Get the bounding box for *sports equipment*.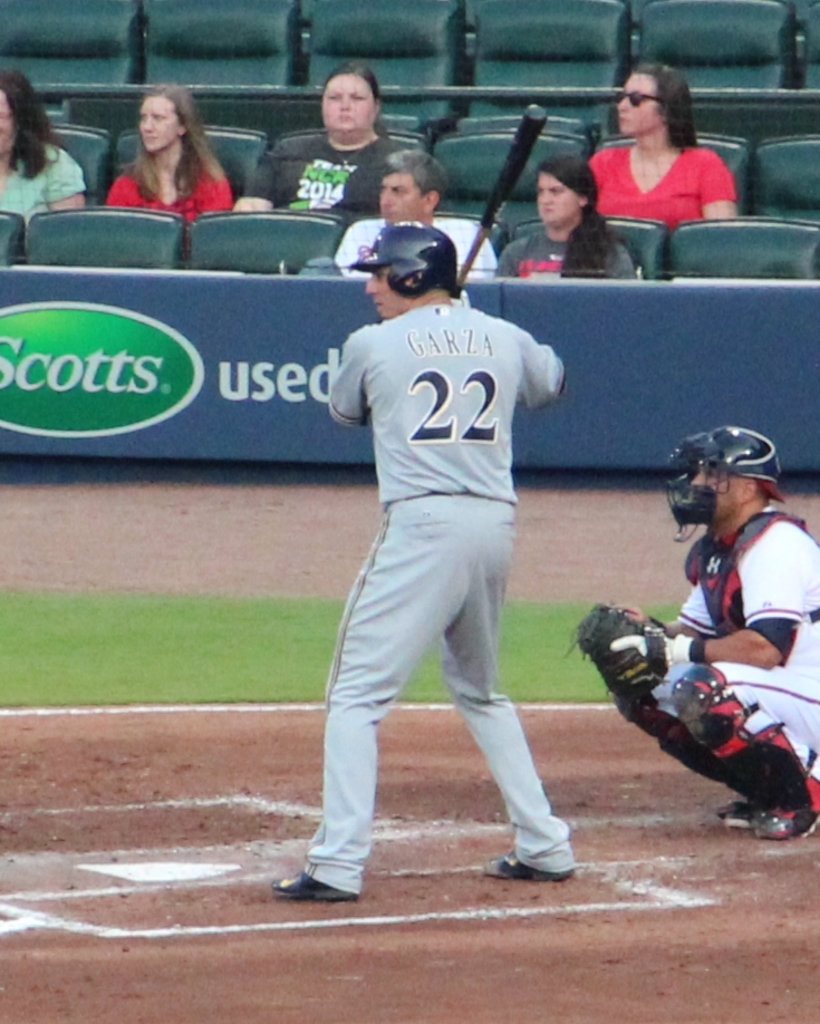
box=[665, 658, 819, 843].
